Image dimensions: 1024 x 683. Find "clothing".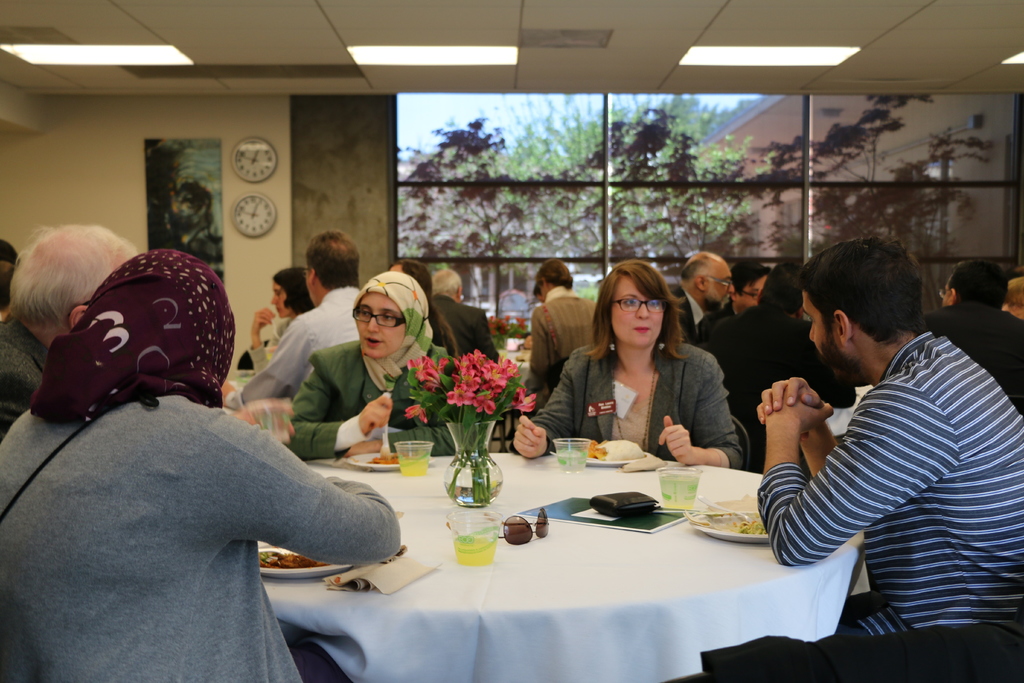
region(225, 281, 361, 412).
